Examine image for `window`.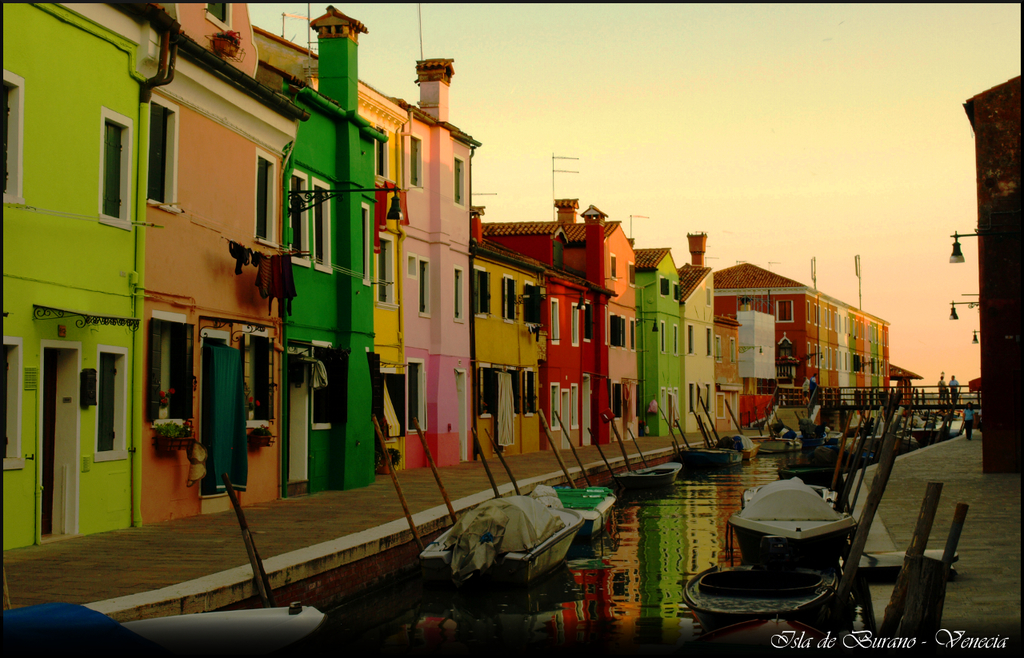
Examination result: 777:298:793:321.
